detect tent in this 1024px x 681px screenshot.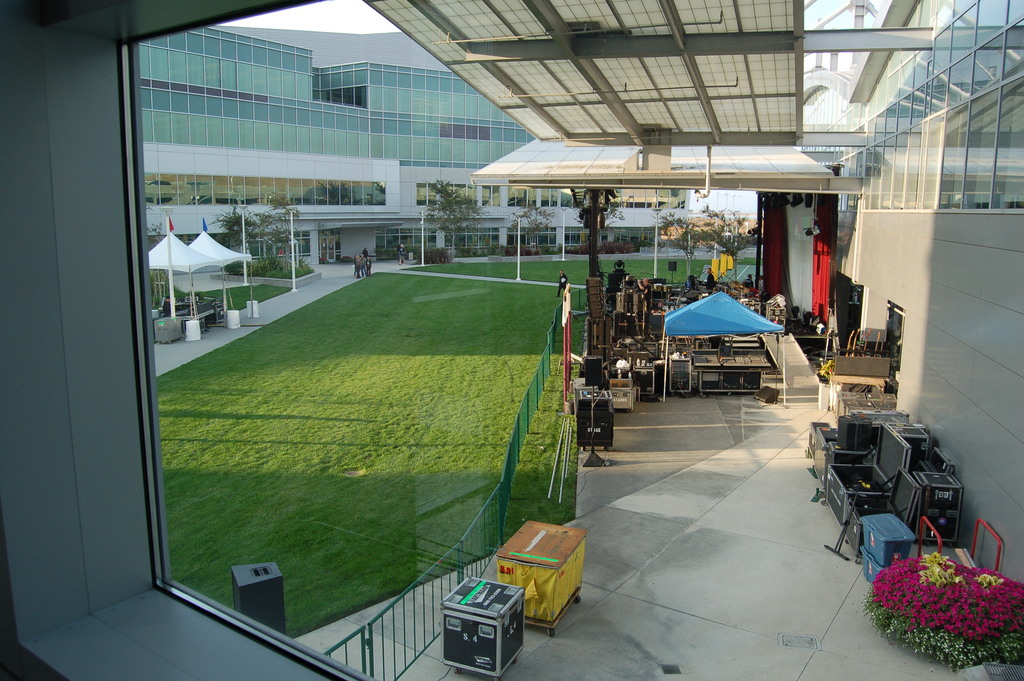
Detection: 657 291 801 364.
